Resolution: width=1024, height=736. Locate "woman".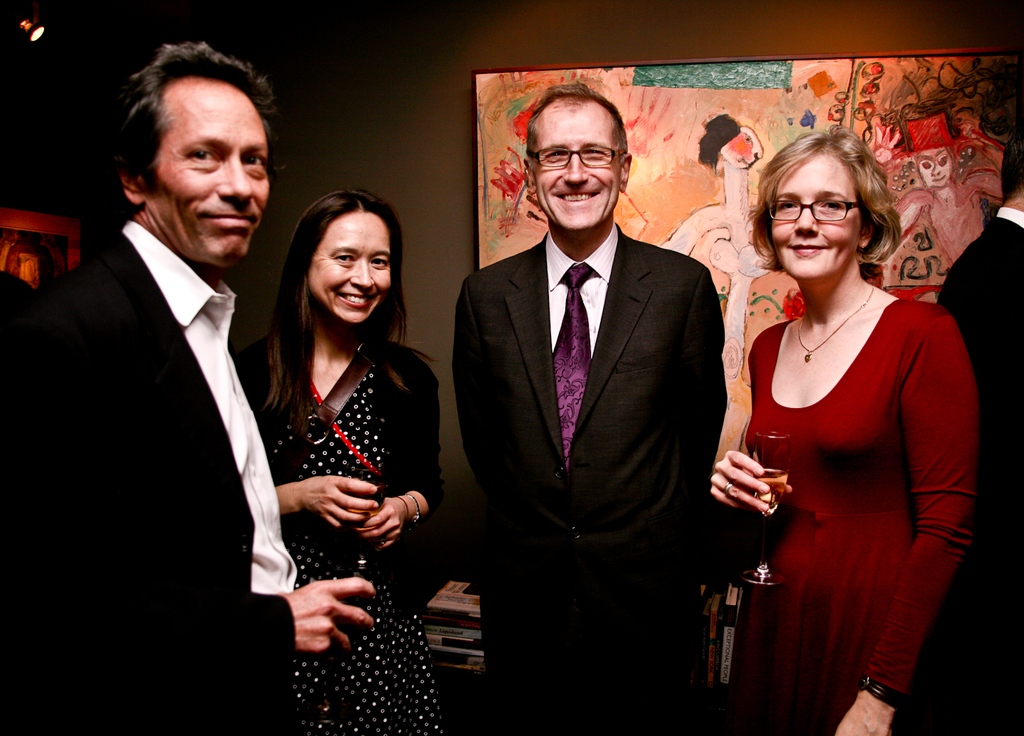
[235,189,444,735].
